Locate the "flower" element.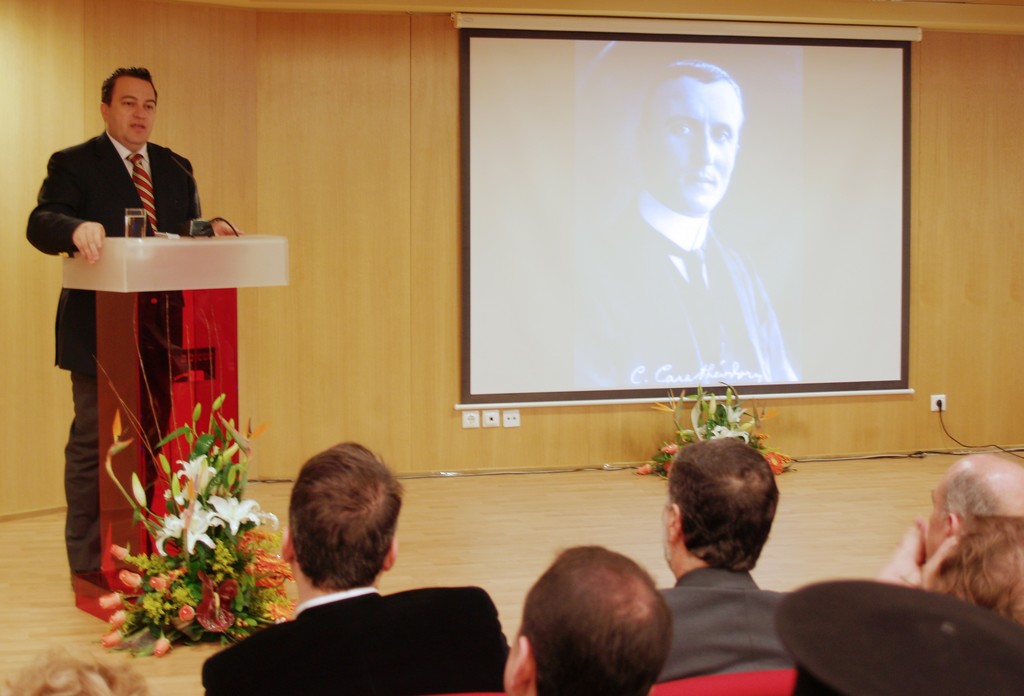
Element bbox: rect(205, 490, 264, 537).
